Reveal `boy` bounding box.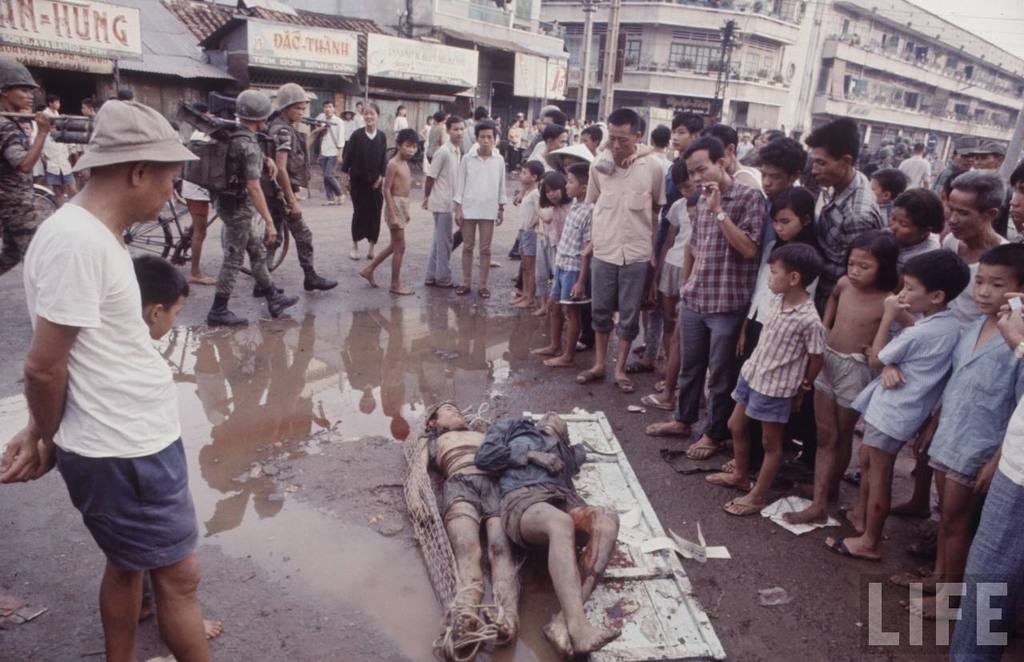
Revealed: box=[450, 118, 503, 302].
